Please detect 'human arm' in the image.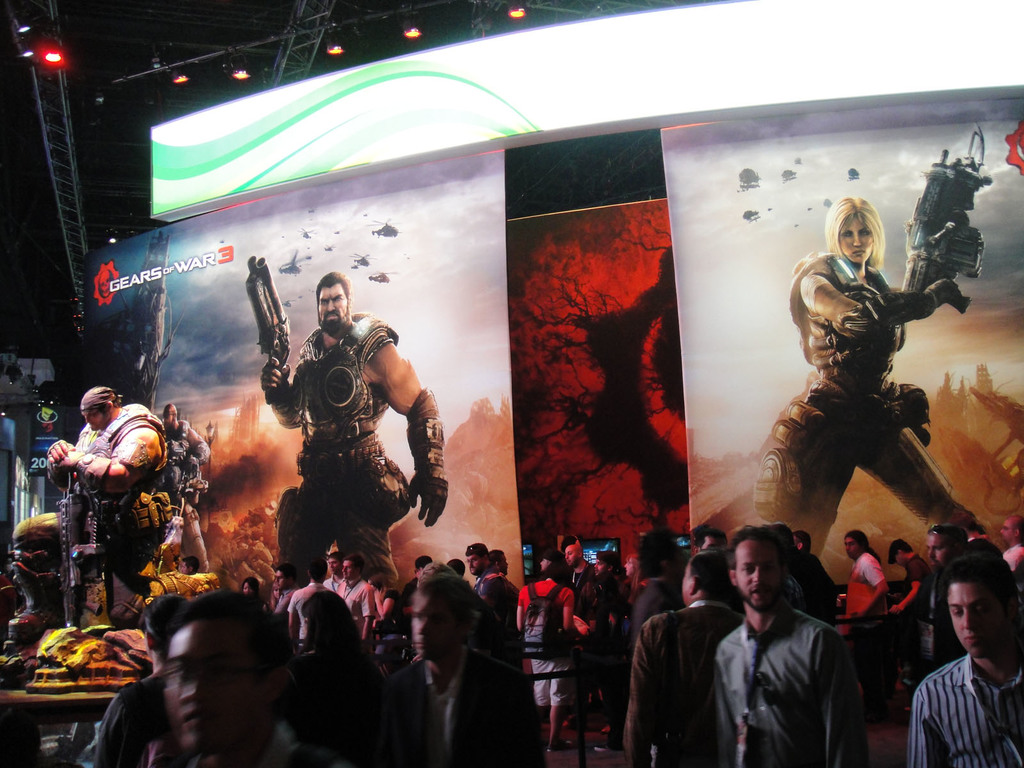
<box>845,553,888,618</box>.
